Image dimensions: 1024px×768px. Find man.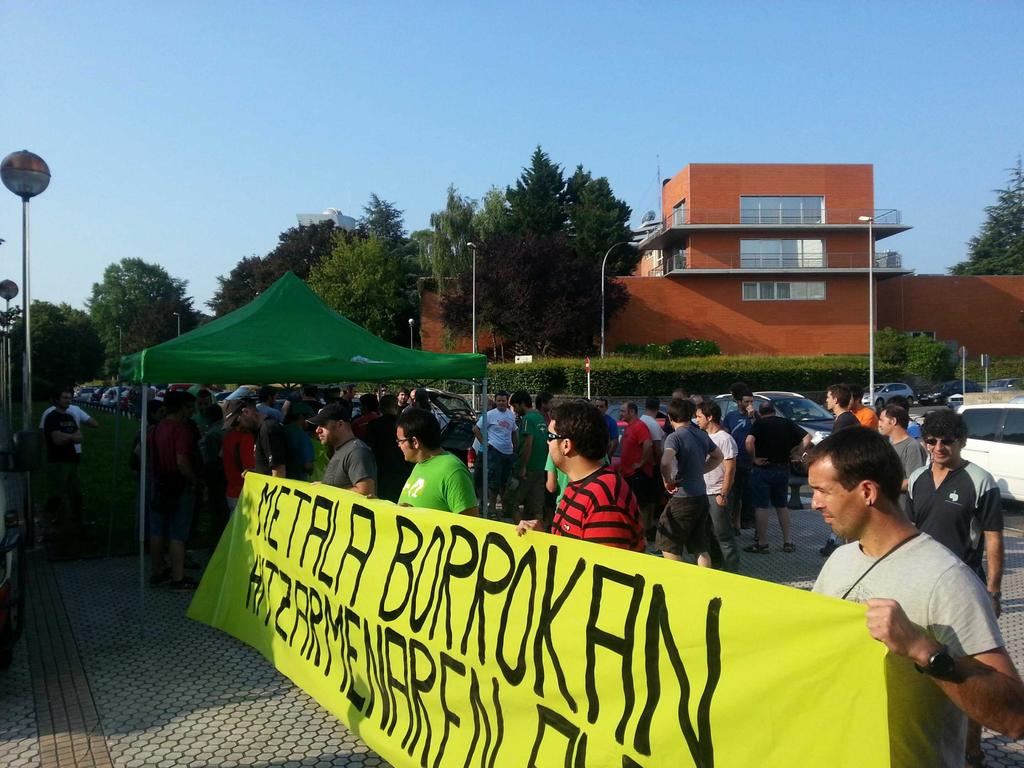
227 418 283 533.
